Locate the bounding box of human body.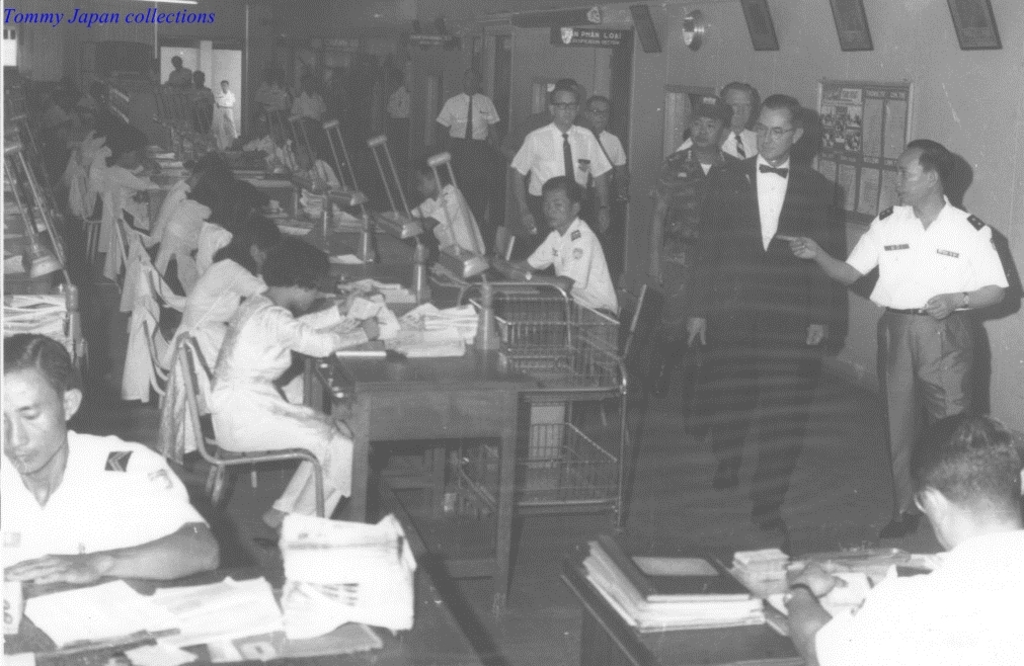
Bounding box: (780,412,1023,665).
